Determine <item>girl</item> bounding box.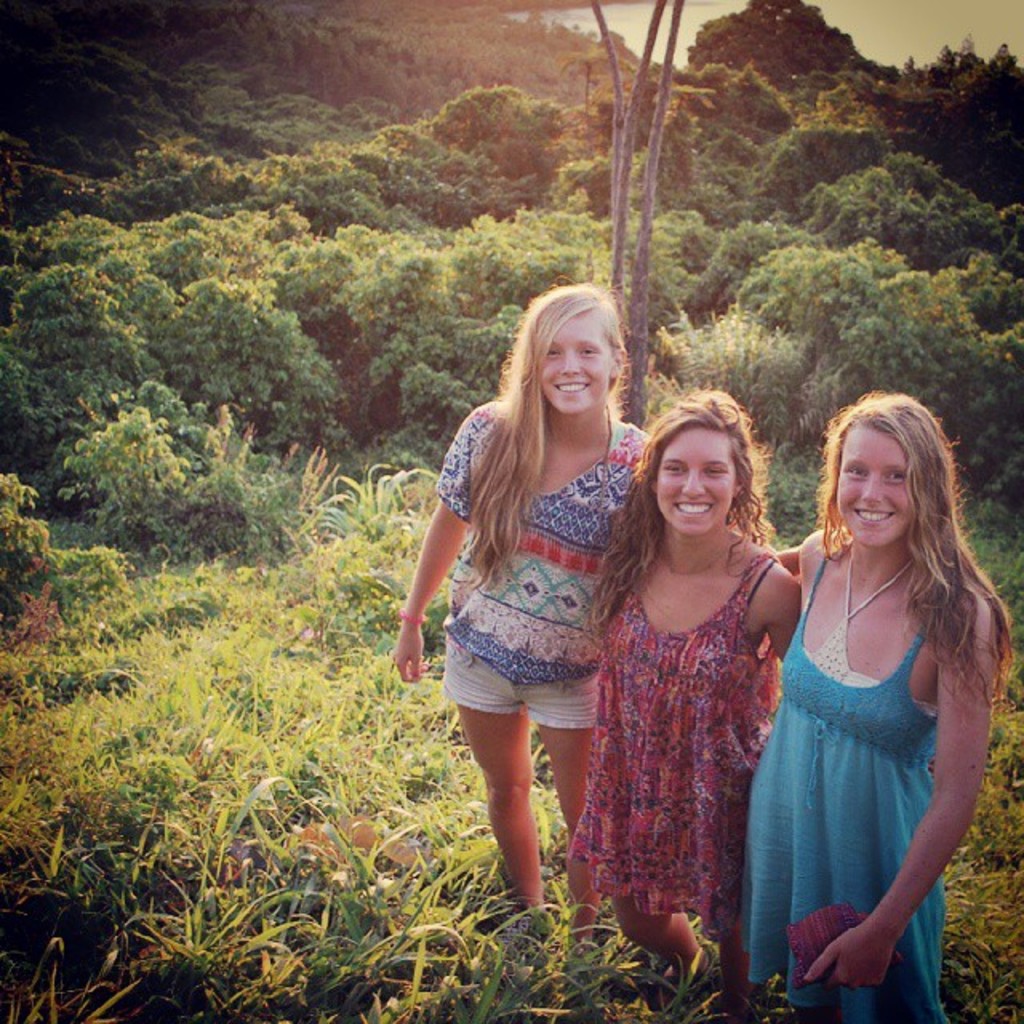
Determined: [left=390, top=286, right=653, bottom=915].
